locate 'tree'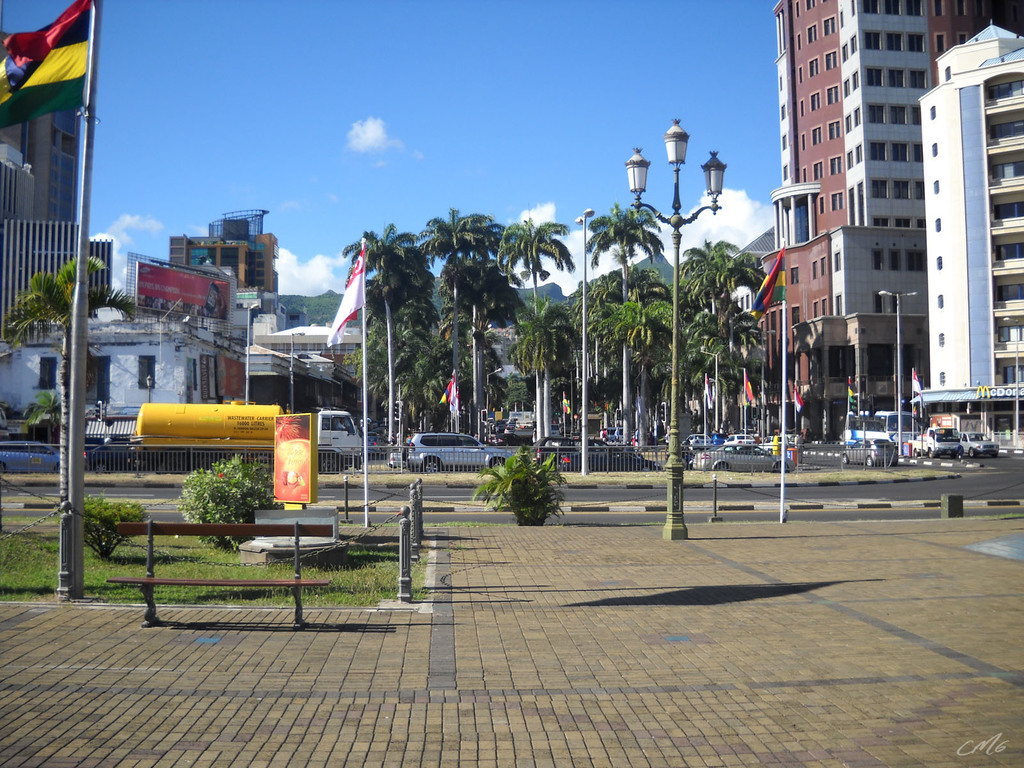
x1=418, y1=208, x2=500, y2=431
